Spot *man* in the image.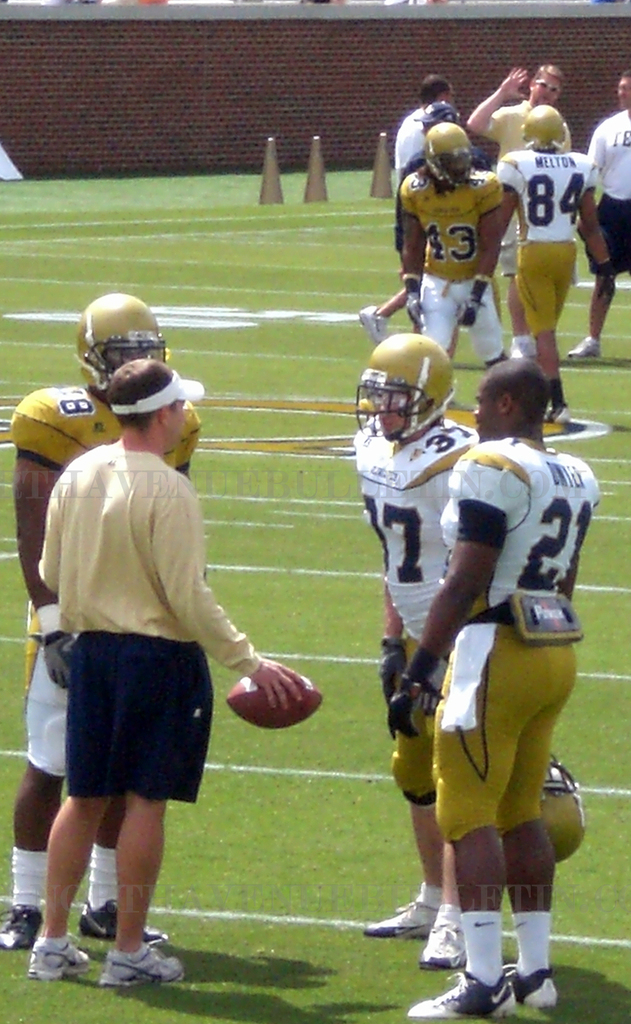
*man* found at left=341, top=350, right=509, bottom=980.
